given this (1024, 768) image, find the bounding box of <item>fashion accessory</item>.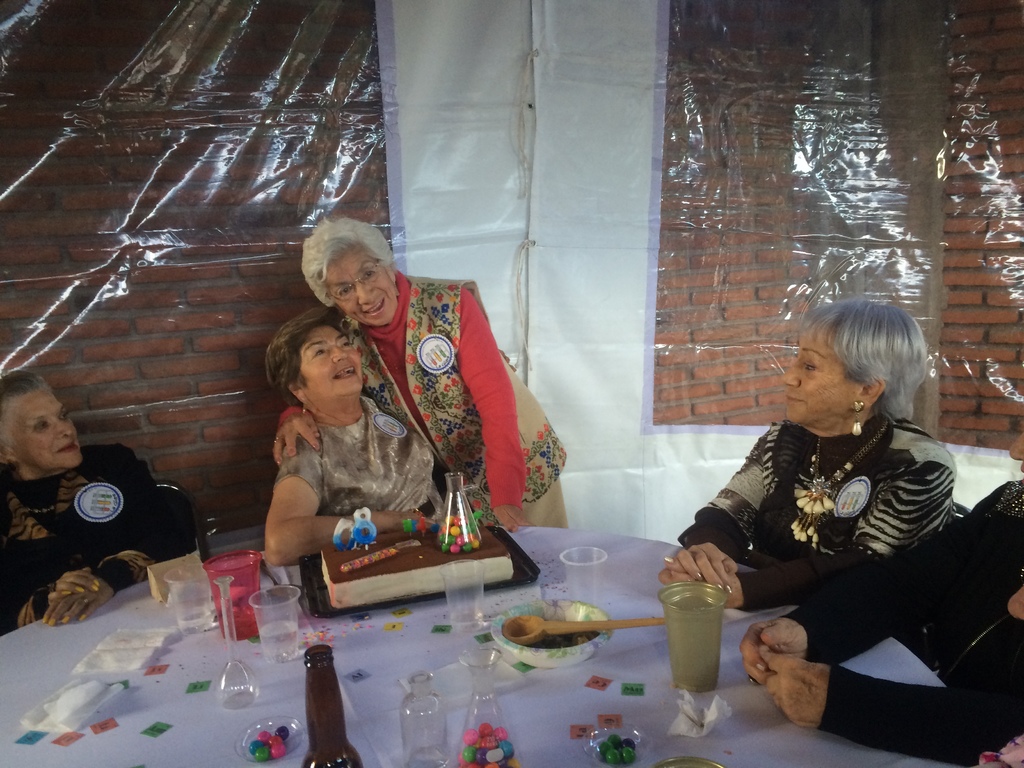
x1=273 y1=440 x2=280 y2=443.
